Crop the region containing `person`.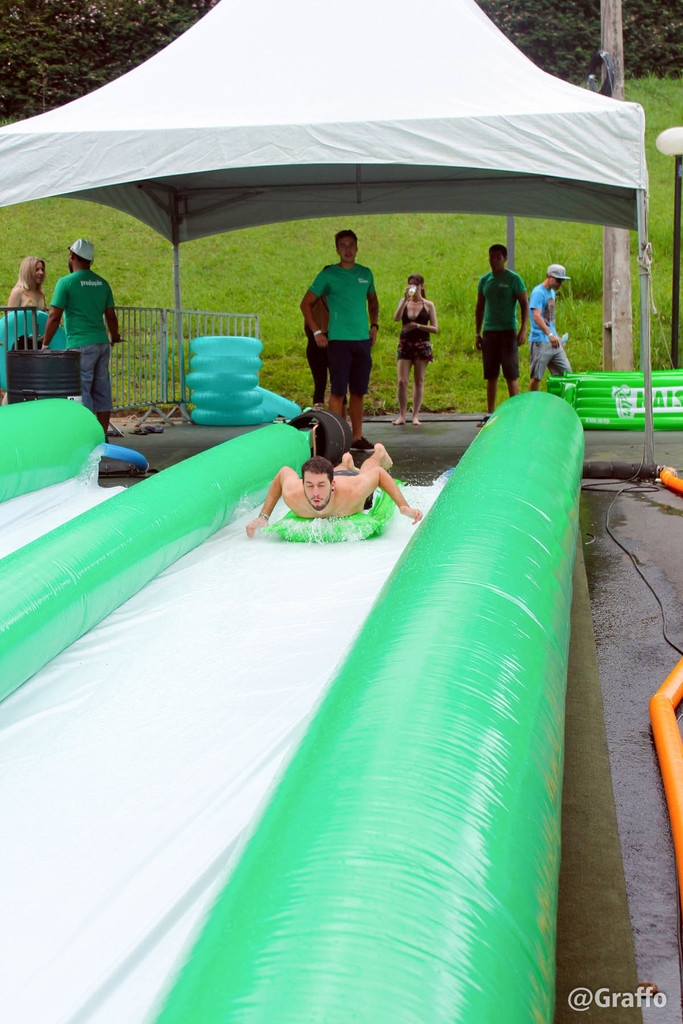
Crop region: rect(396, 275, 448, 424).
